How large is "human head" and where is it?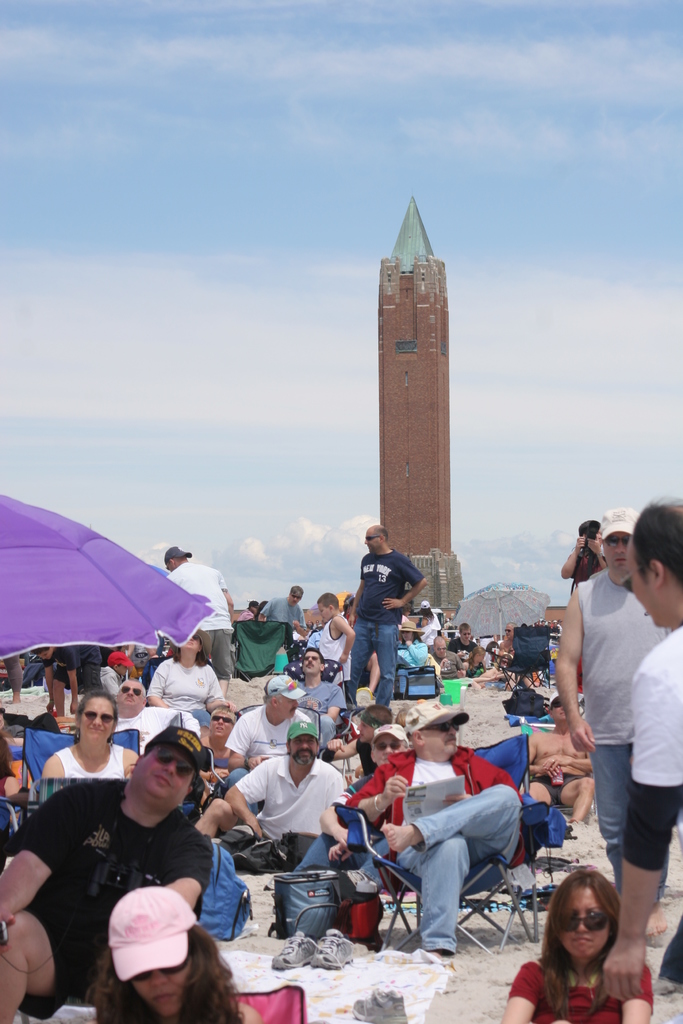
Bounding box: BBox(352, 701, 391, 741).
